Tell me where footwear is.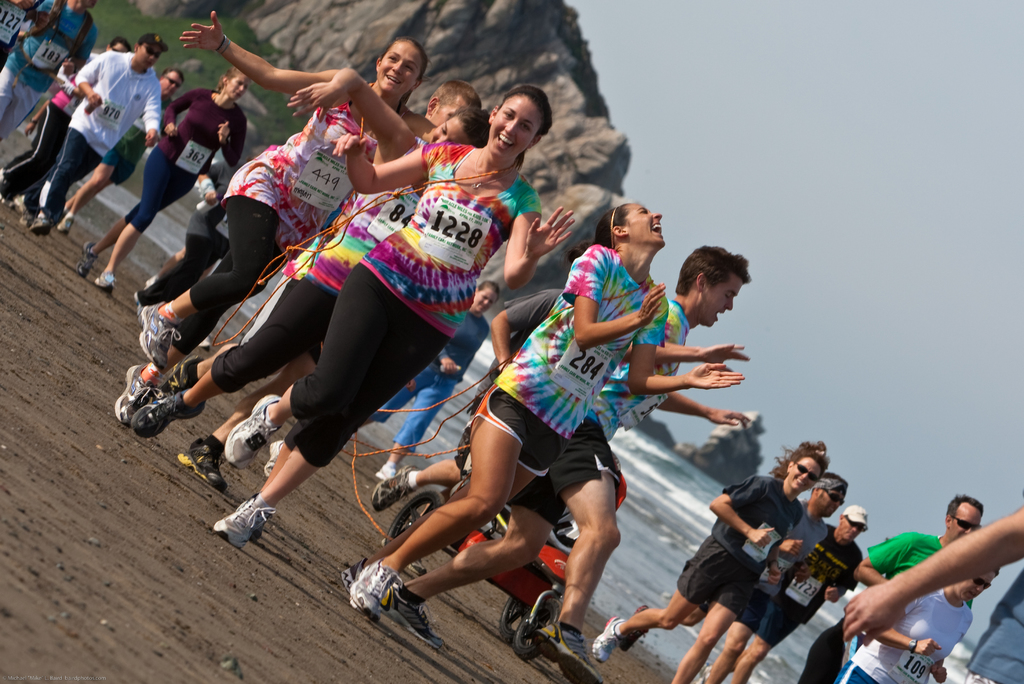
footwear is at locate(372, 463, 416, 513).
